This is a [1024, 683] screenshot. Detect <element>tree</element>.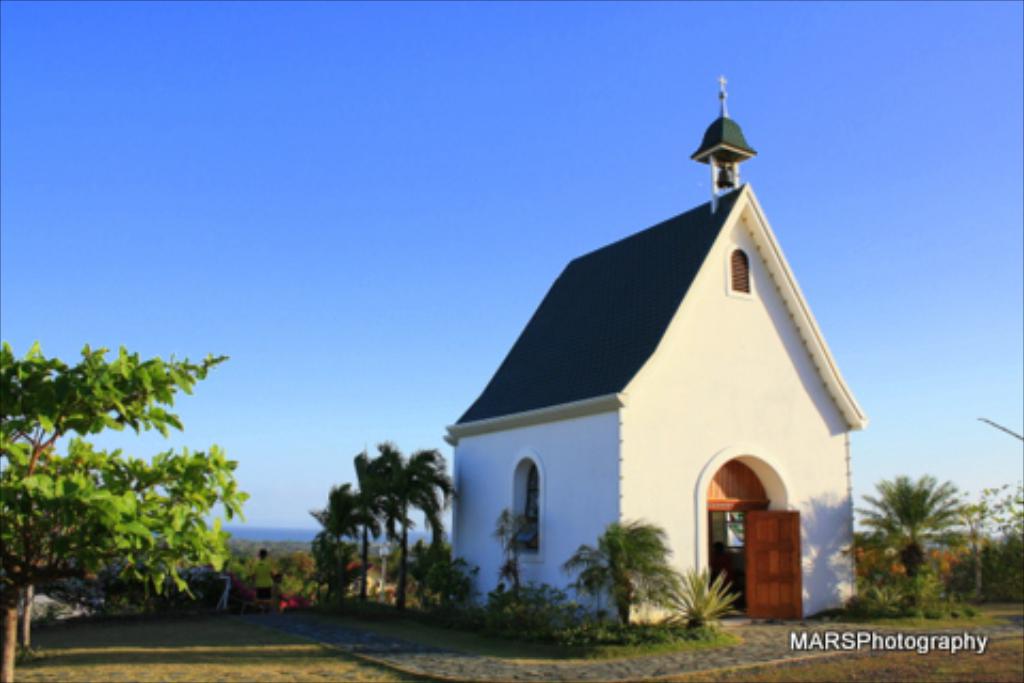
858:478:979:587.
